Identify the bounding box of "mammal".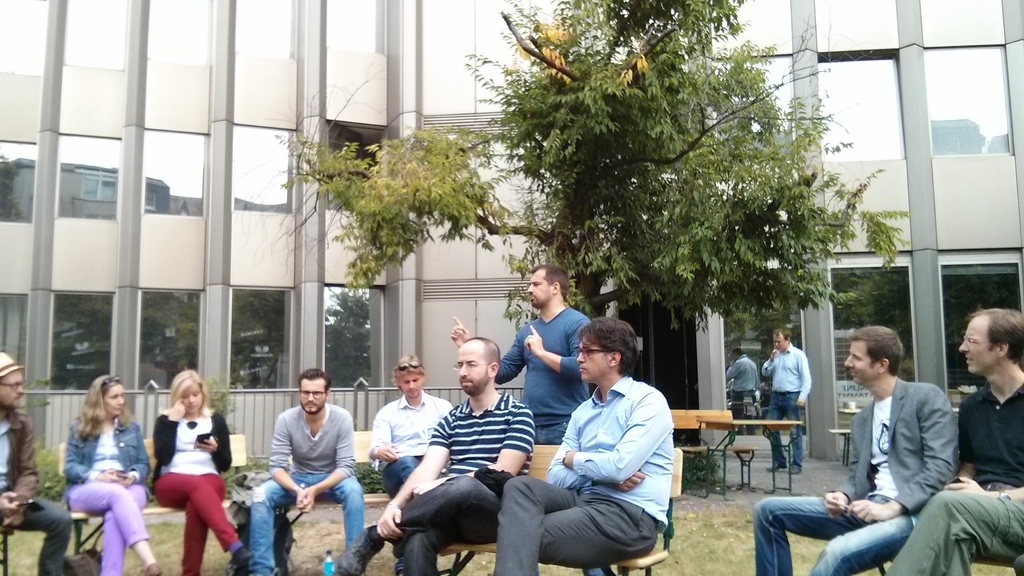
Rect(445, 264, 594, 566).
